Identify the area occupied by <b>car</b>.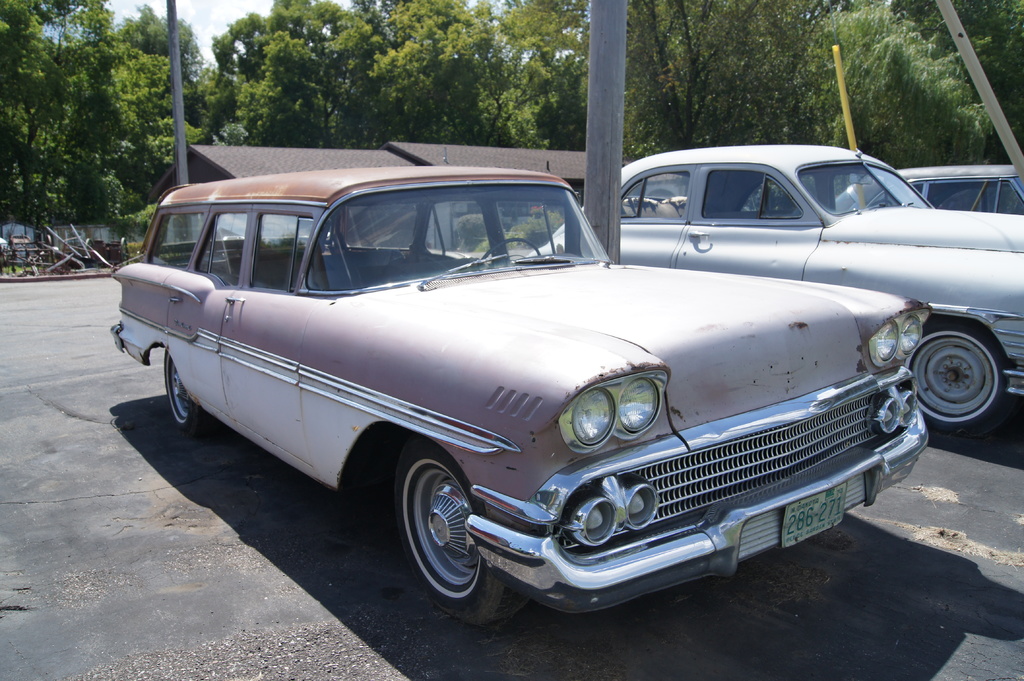
Area: 829 162 1023 206.
